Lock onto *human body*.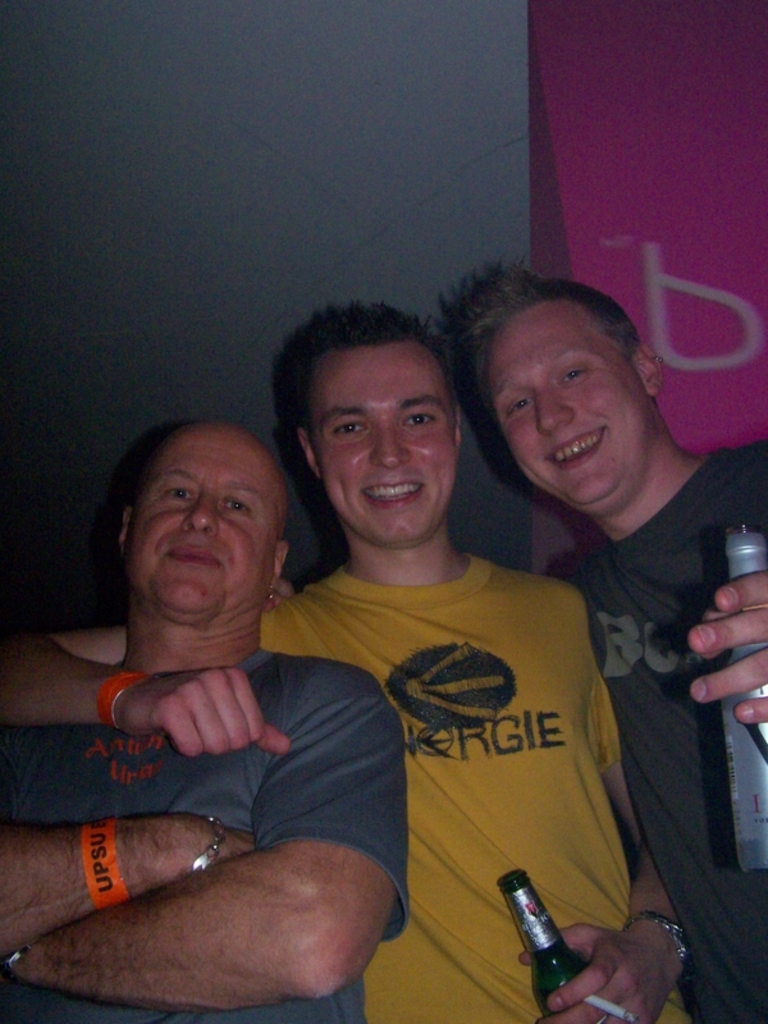
Locked: 436 253 767 1023.
